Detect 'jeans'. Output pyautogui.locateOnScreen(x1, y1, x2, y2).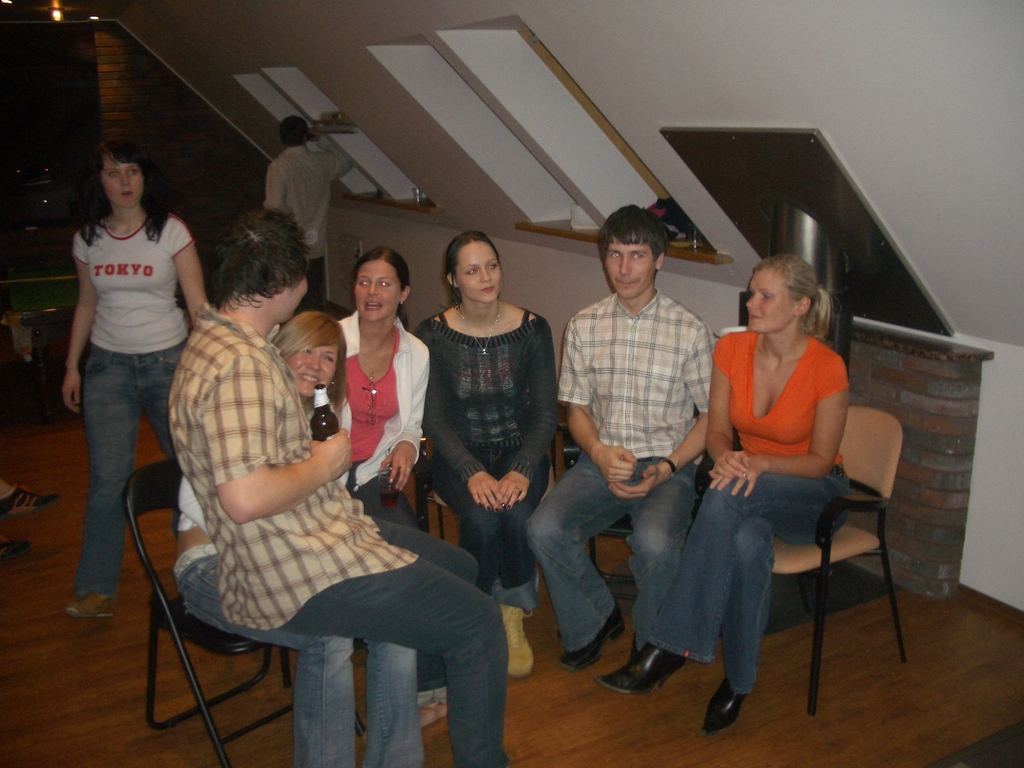
pyautogui.locateOnScreen(65, 333, 188, 597).
